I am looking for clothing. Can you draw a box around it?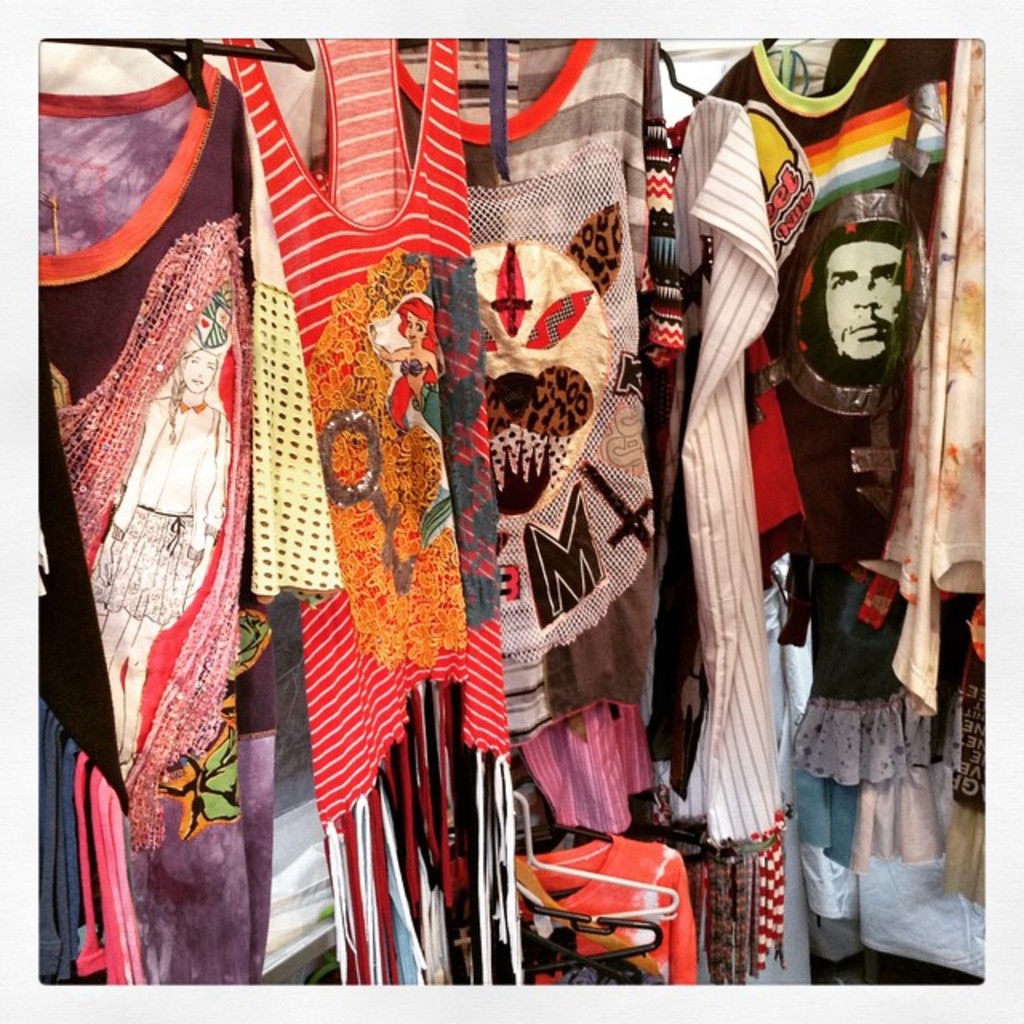
Sure, the bounding box is detection(794, 560, 933, 790).
